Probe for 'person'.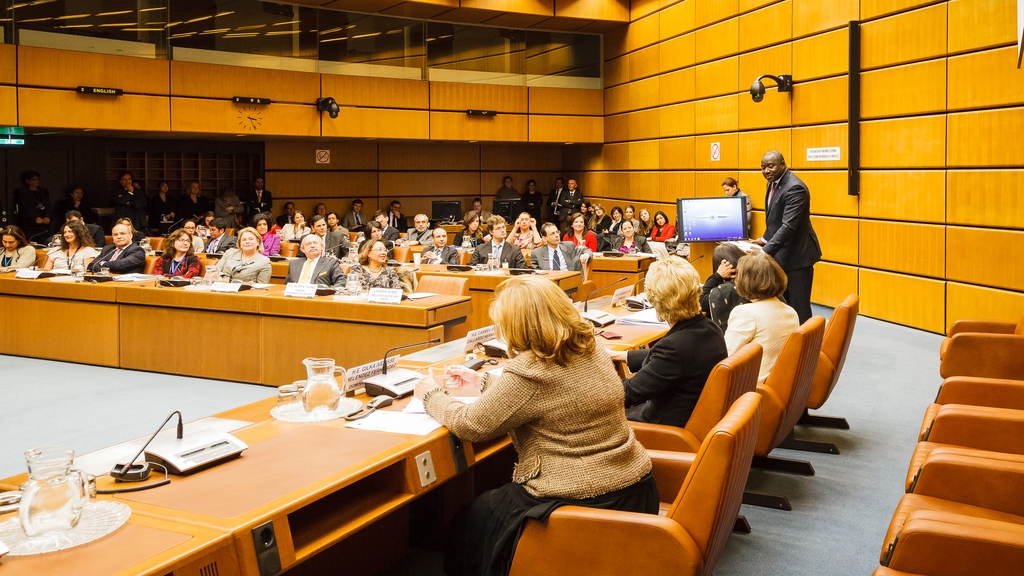
Probe result: 56,182,93,220.
